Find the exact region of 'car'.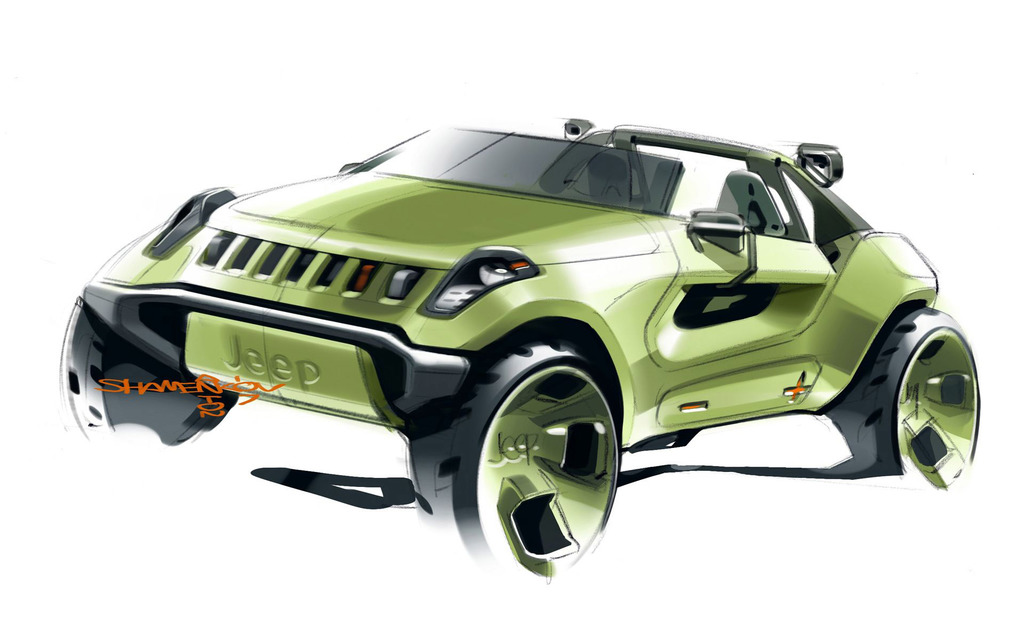
Exact region: (84,100,962,579).
